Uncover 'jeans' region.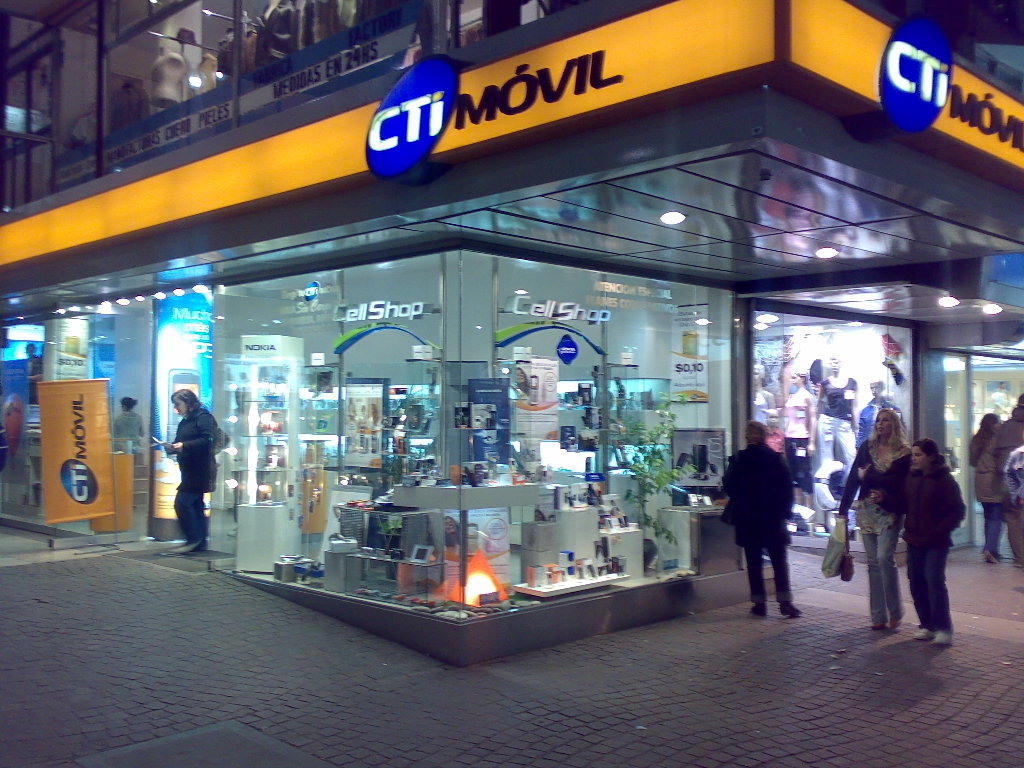
Uncovered: locate(979, 492, 1007, 544).
